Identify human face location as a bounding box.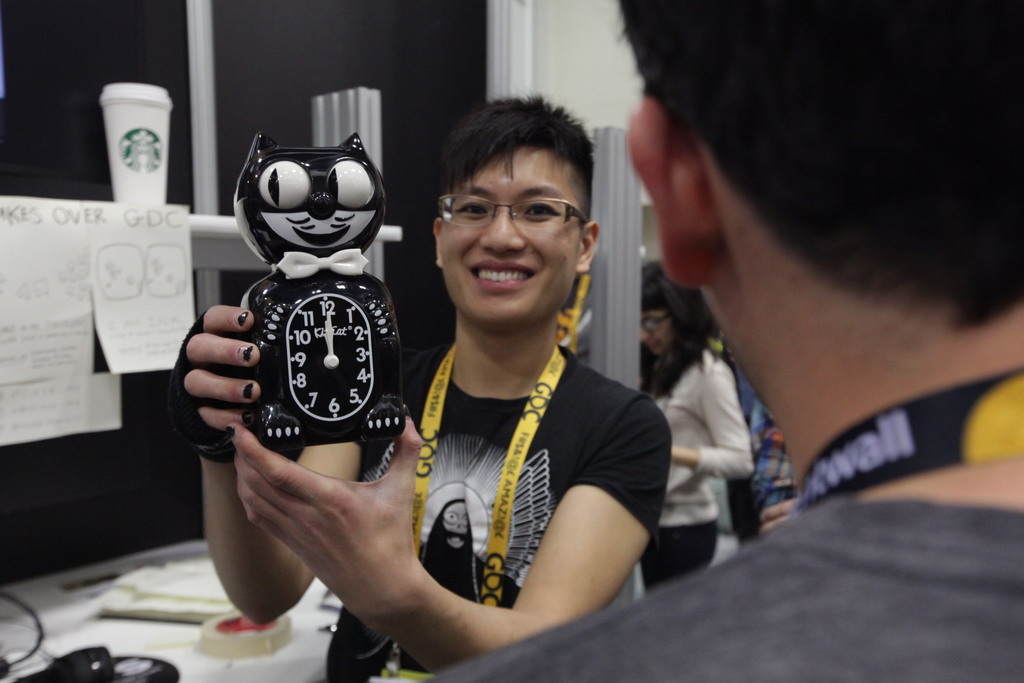
x1=640 y1=302 x2=671 y2=357.
